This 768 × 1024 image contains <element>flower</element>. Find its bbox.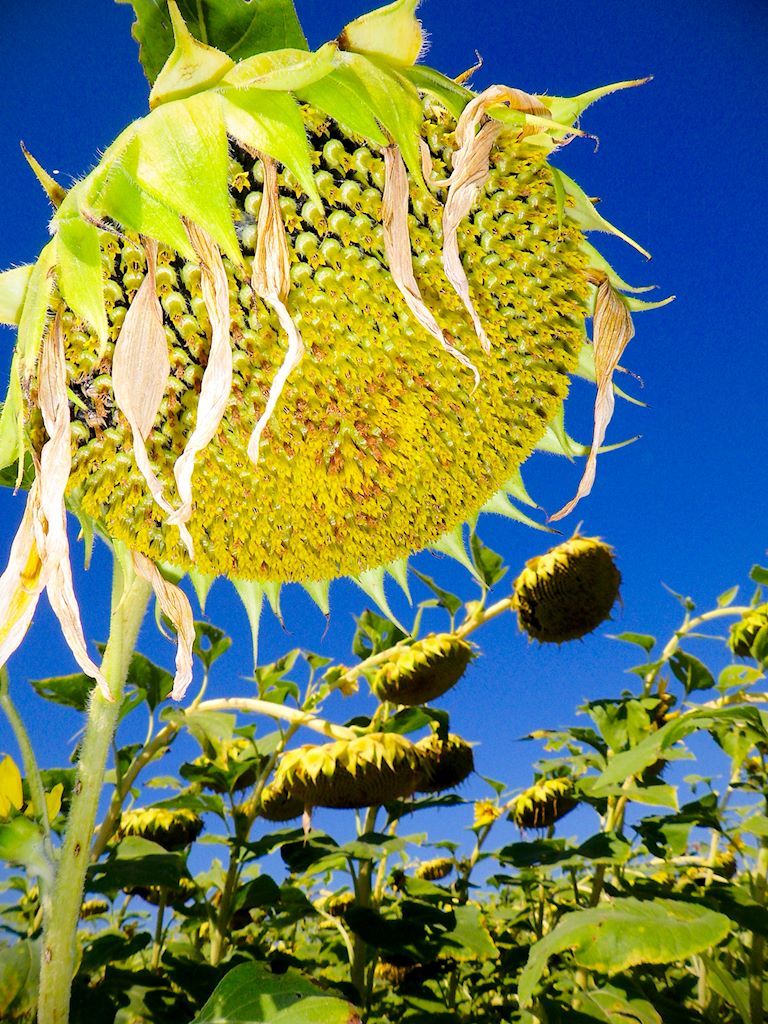
502/771/590/842.
